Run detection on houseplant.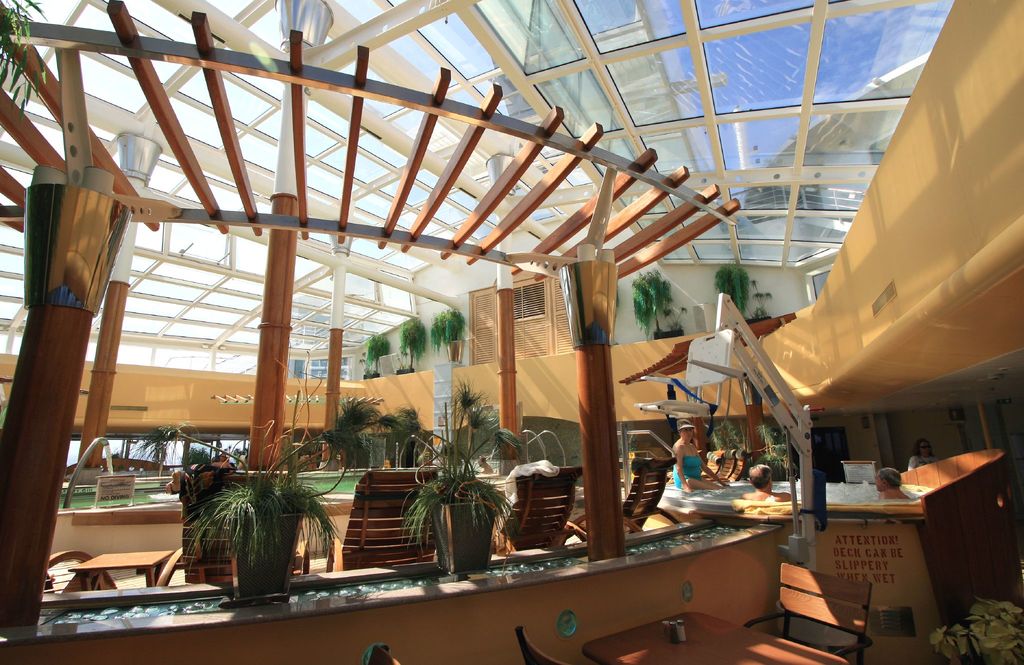
Result: 750, 416, 797, 490.
